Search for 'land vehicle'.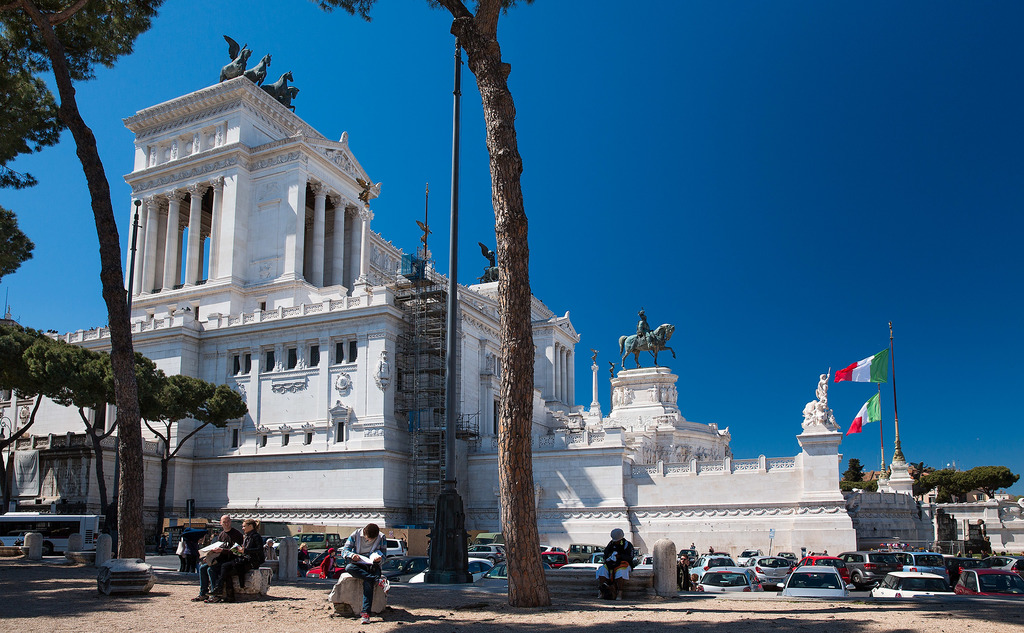
Found at box(341, 534, 349, 544).
